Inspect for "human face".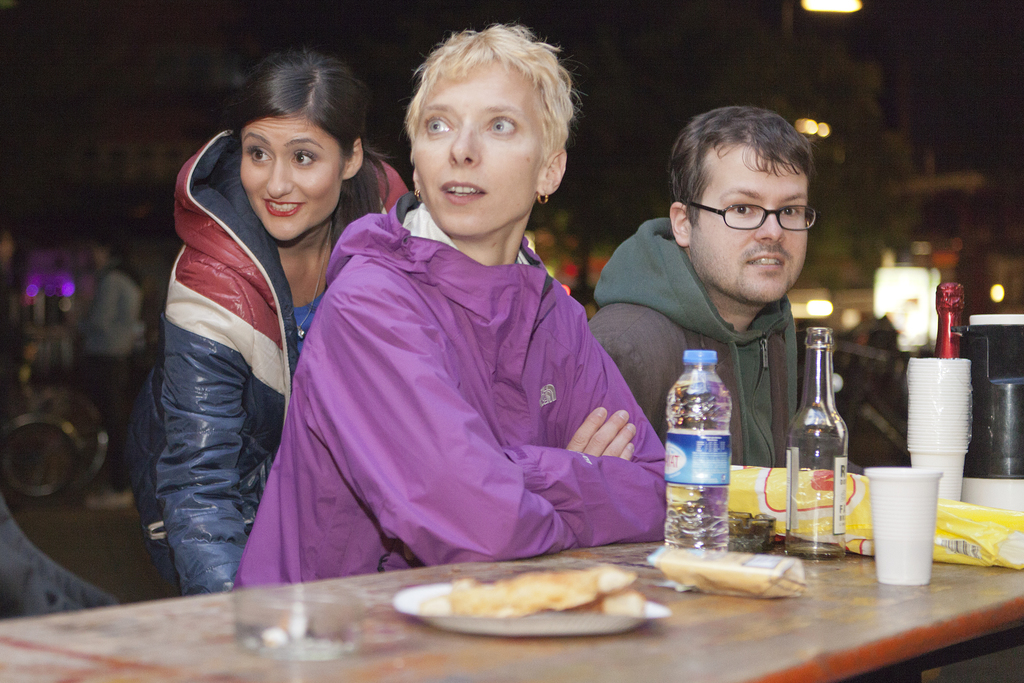
Inspection: bbox=[242, 115, 343, 242].
